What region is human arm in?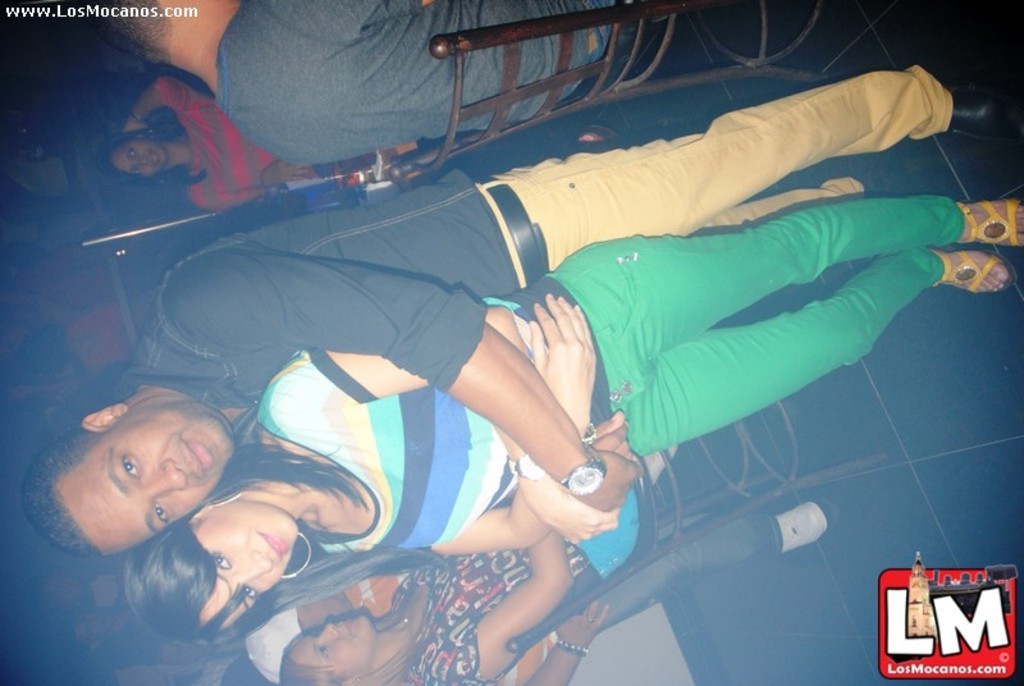
(x1=448, y1=535, x2=572, y2=685).
